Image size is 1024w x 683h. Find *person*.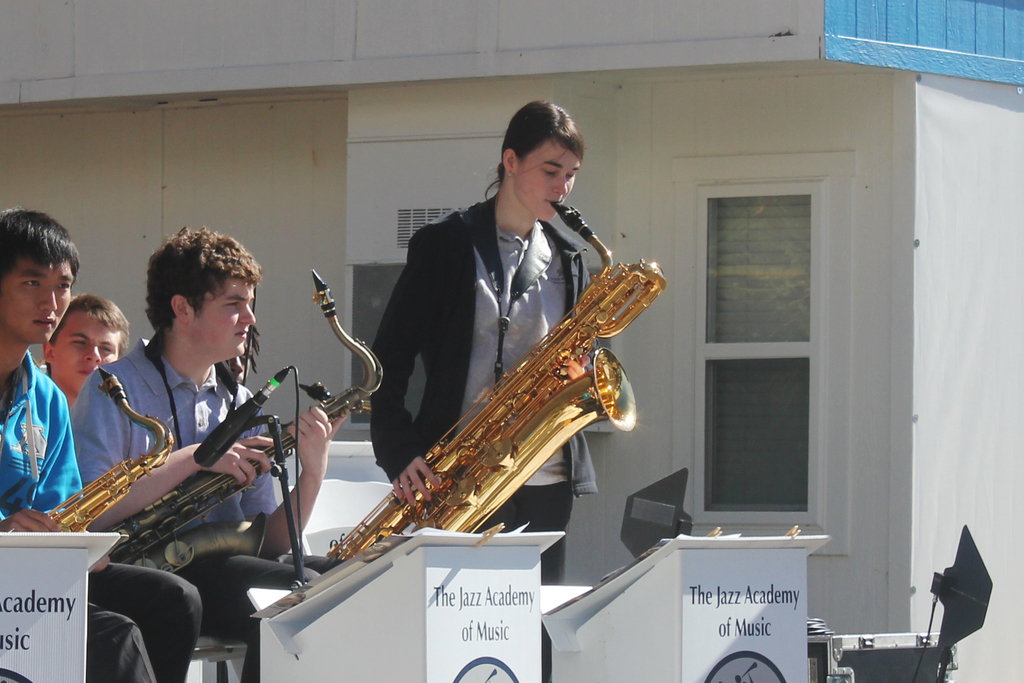
[42,294,132,409].
